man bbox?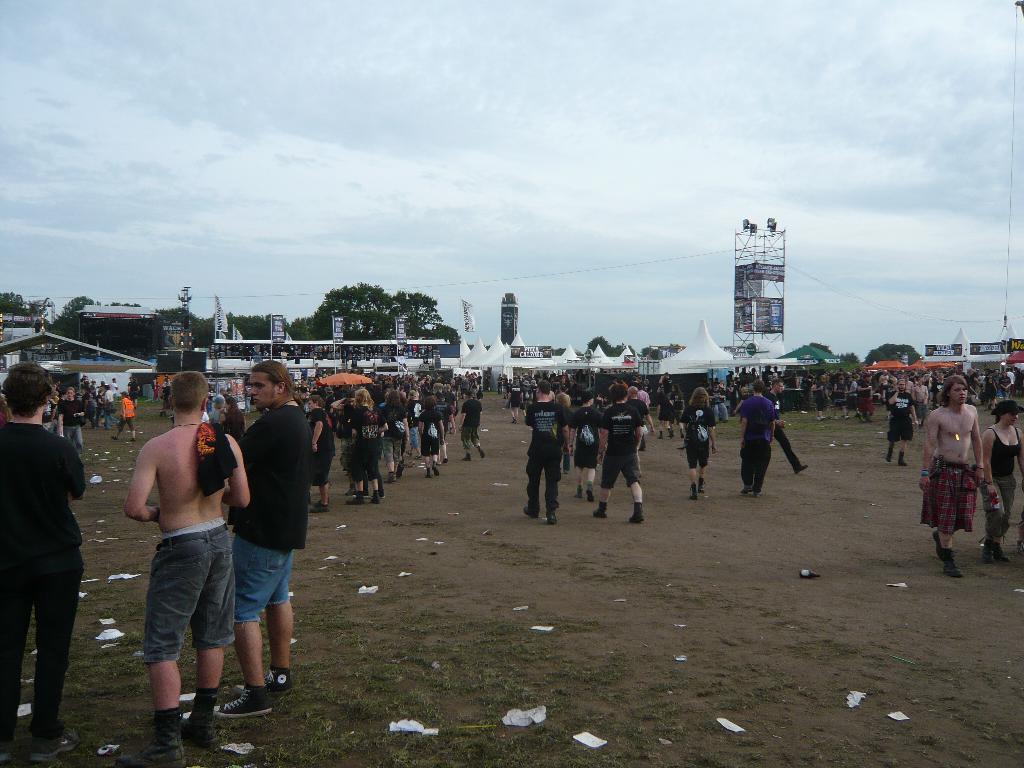
890,374,919,465
